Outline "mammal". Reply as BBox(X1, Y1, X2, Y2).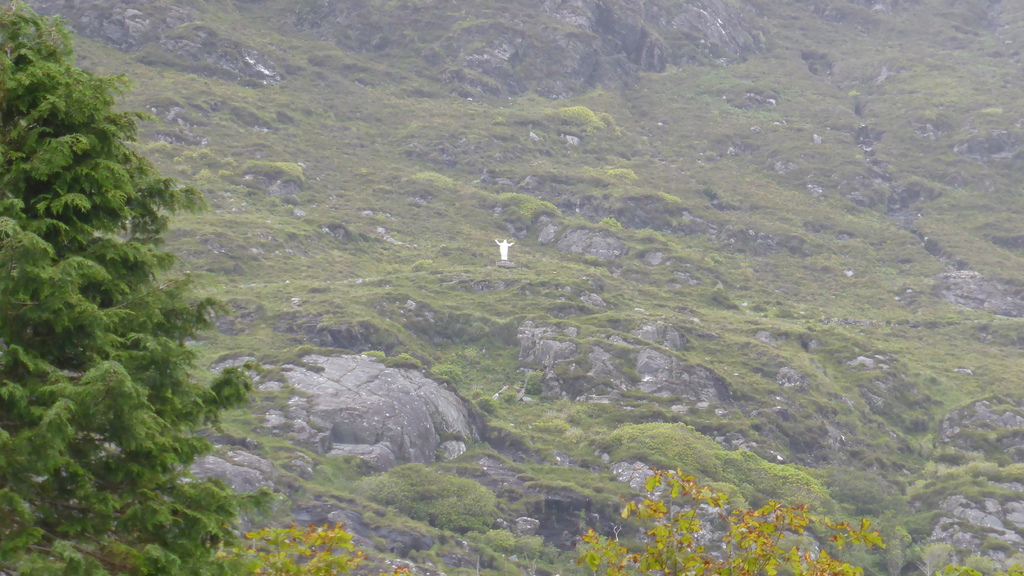
BBox(494, 235, 515, 257).
